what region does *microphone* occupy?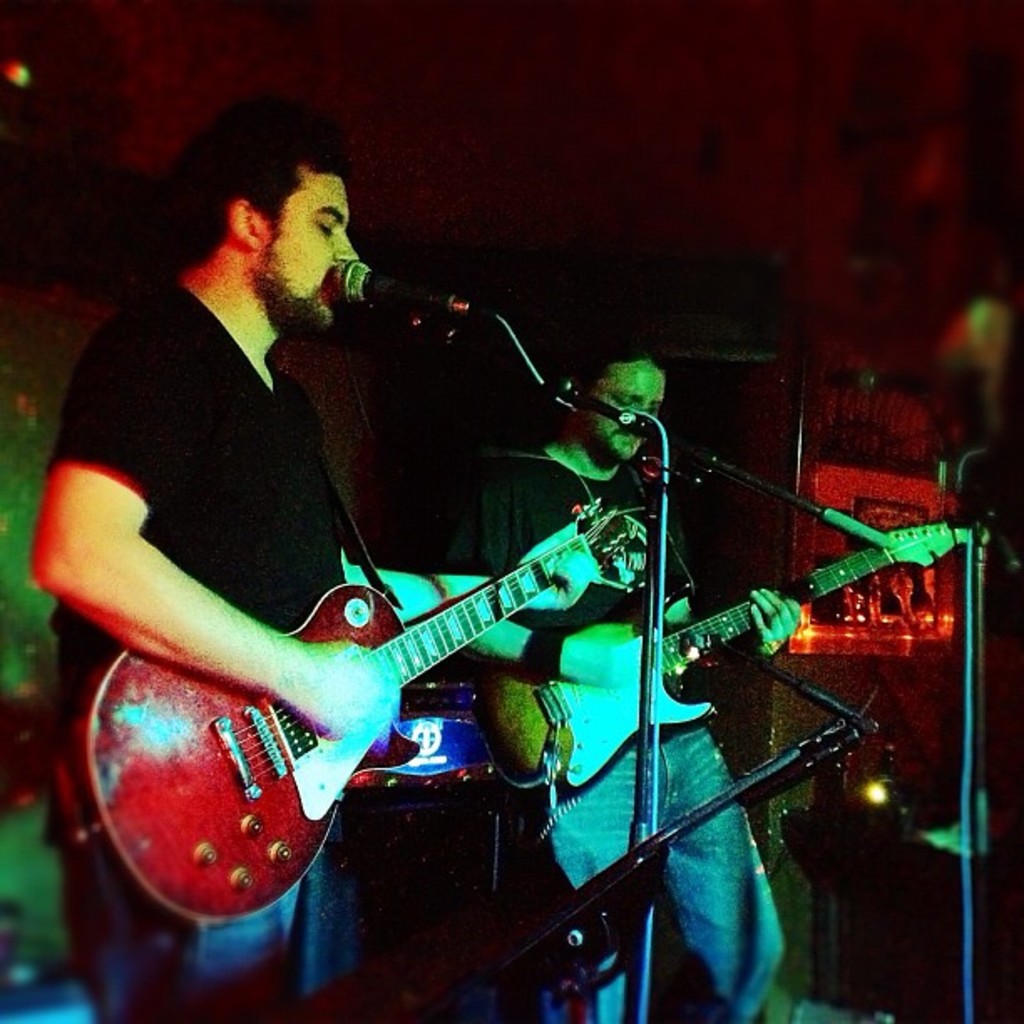
<region>333, 256, 499, 328</region>.
